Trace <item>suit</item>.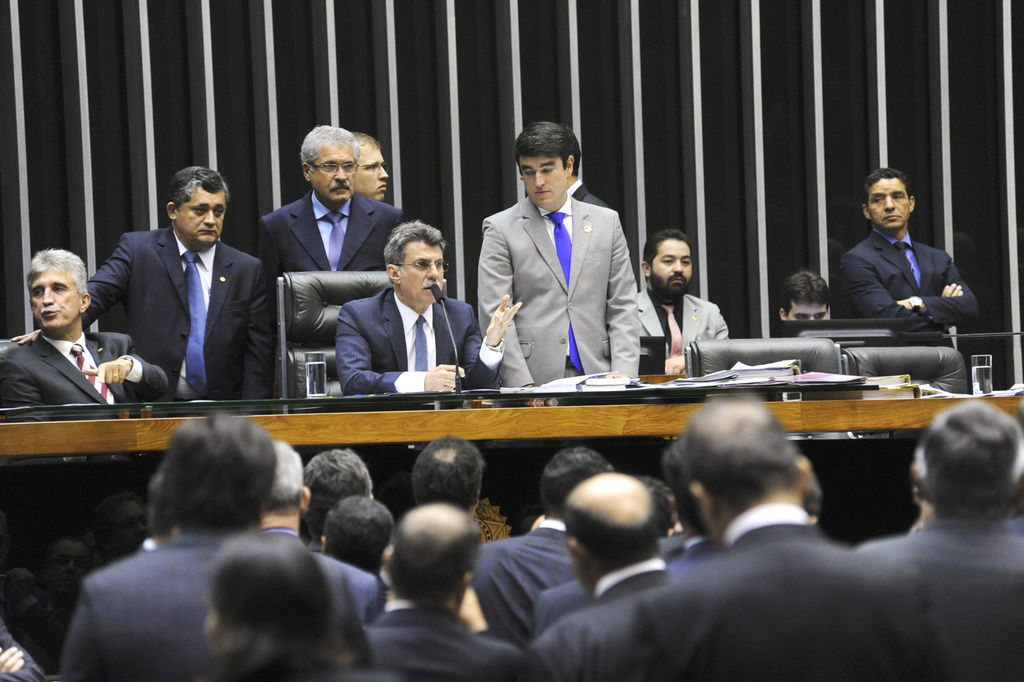
Traced to bbox=[260, 189, 410, 274].
